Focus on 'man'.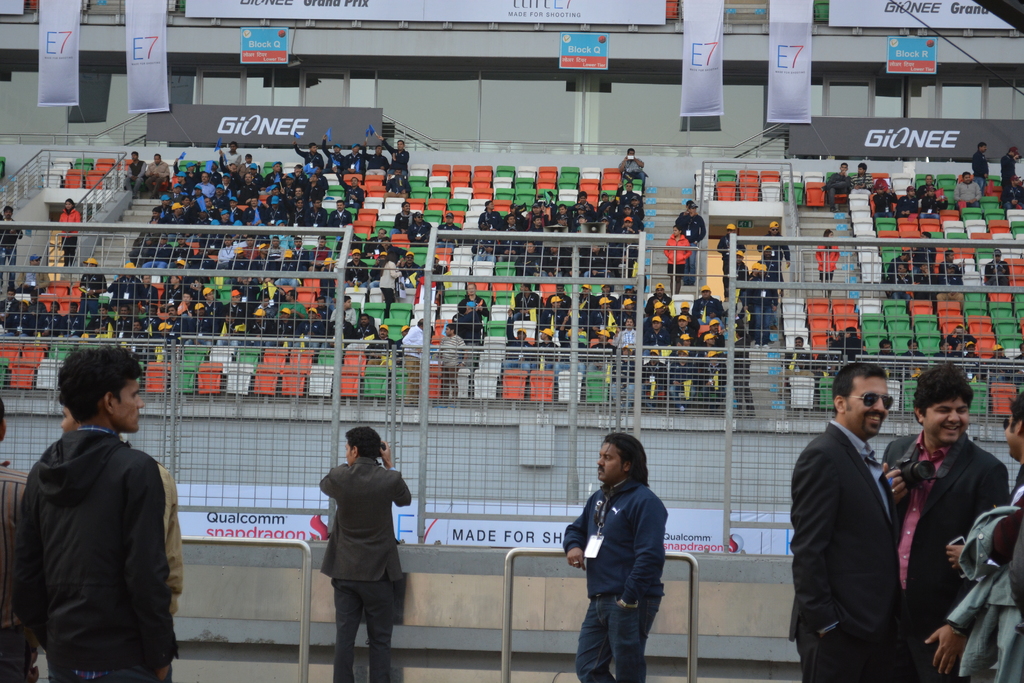
Focused at x1=321, y1=425, x2=412, y2=677.
